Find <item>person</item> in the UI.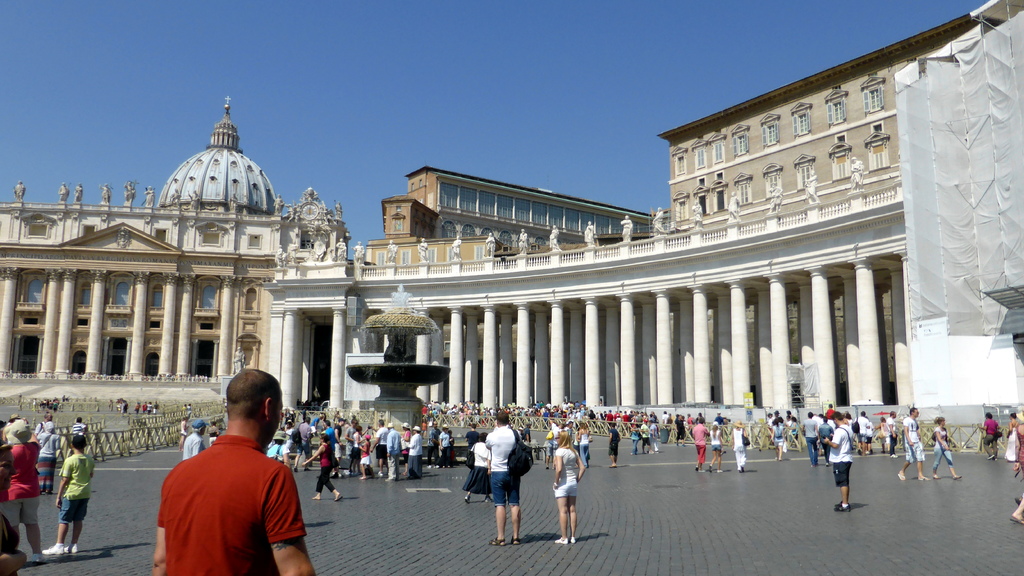
UI element at <bbox>771, 418, 786, 459</bbox>.
